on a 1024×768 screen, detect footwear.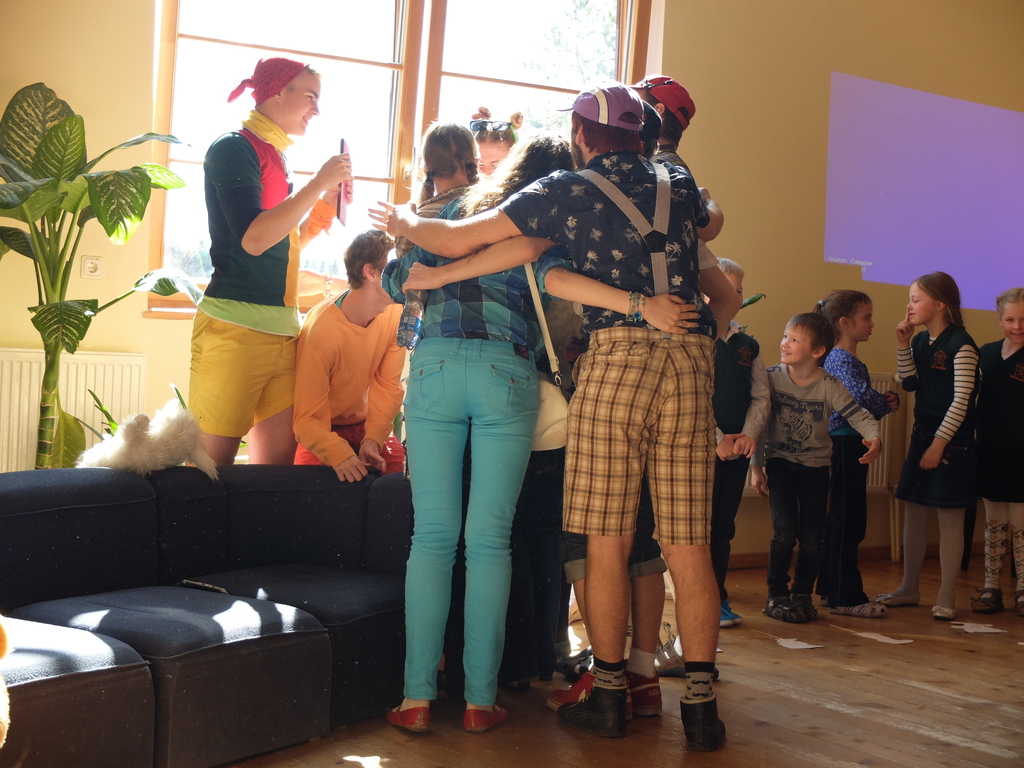
bbox=(927, 605, 959, 616).
